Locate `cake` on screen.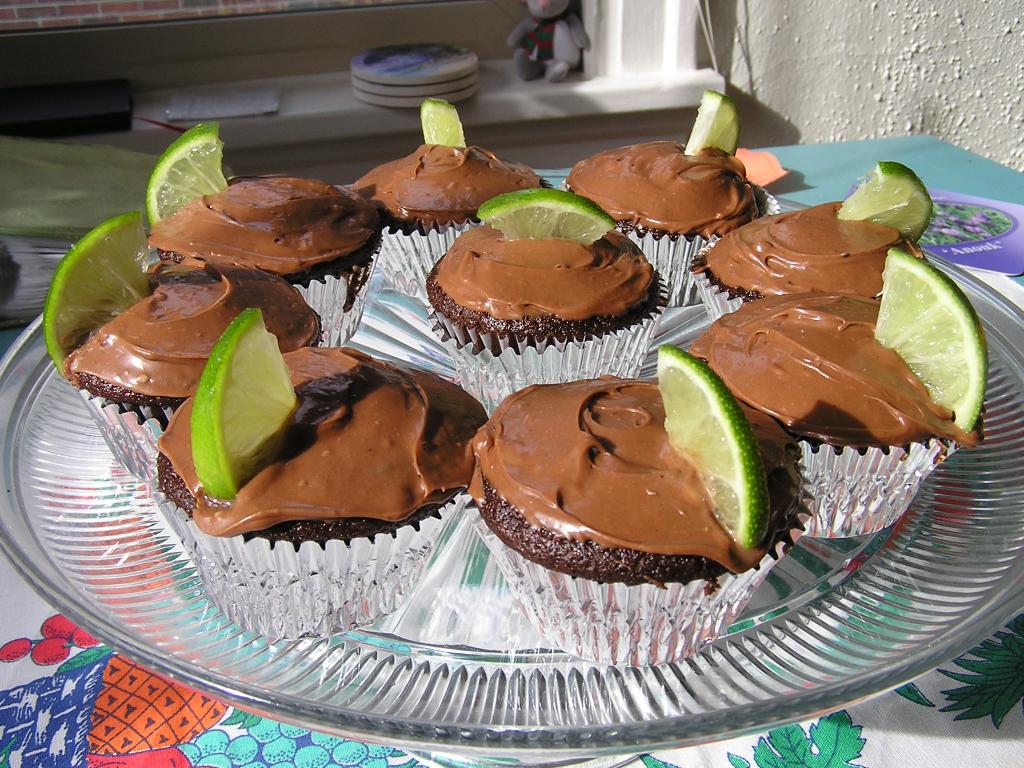
On screen at 154:172:382:342.
